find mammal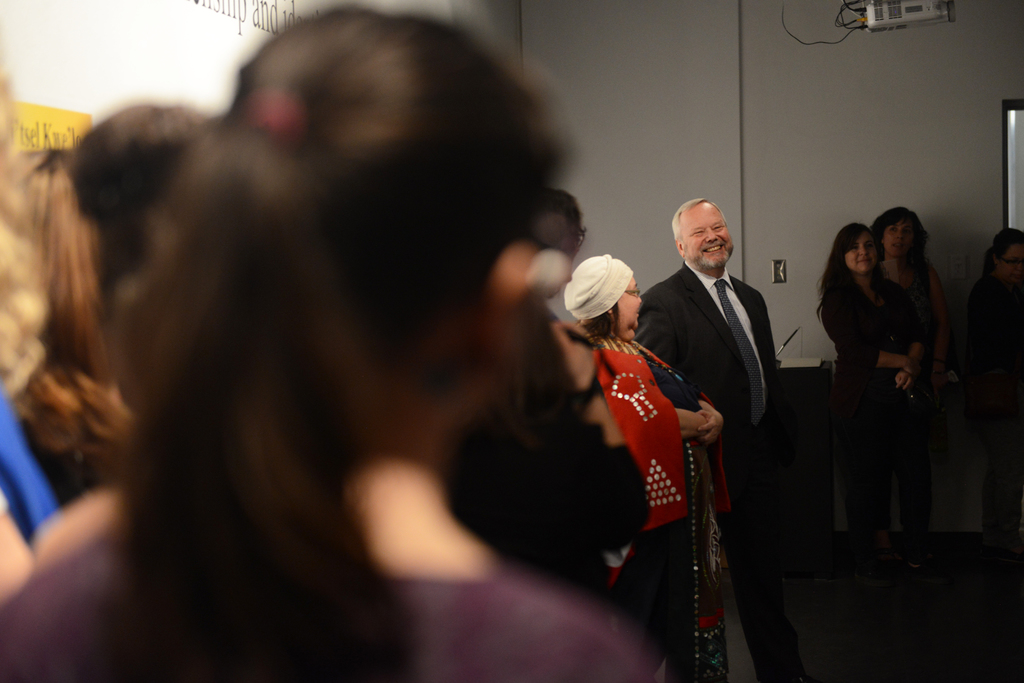
[x1=643, y1=197, x2=782, y2=680]
